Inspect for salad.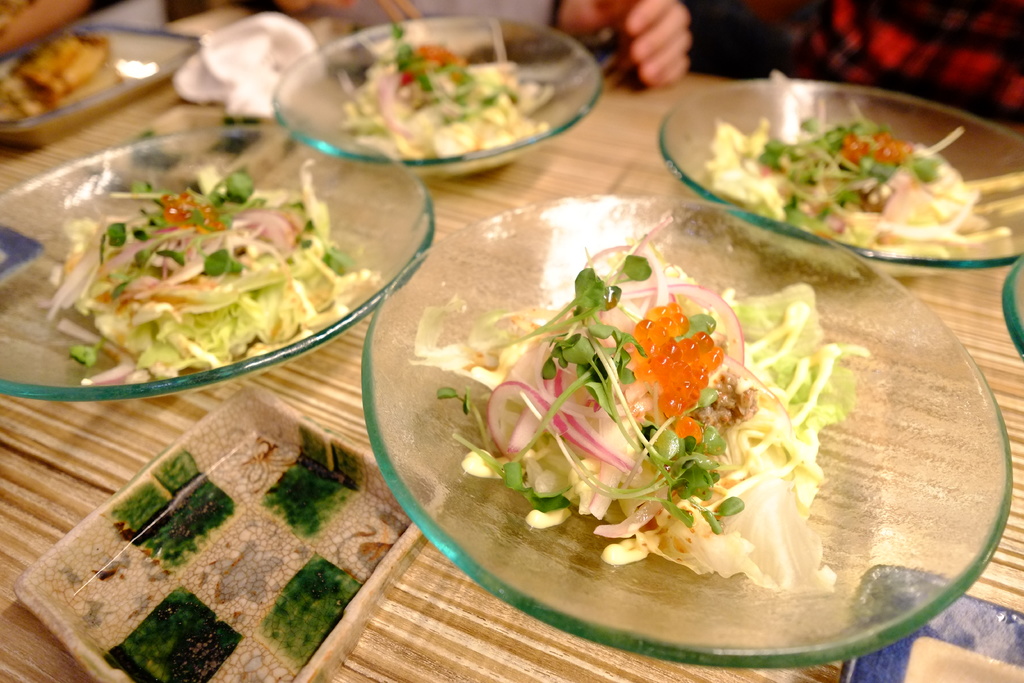
Inspection: {"left": 325, "top": 4, "right": 547, "bottom": 174}.
